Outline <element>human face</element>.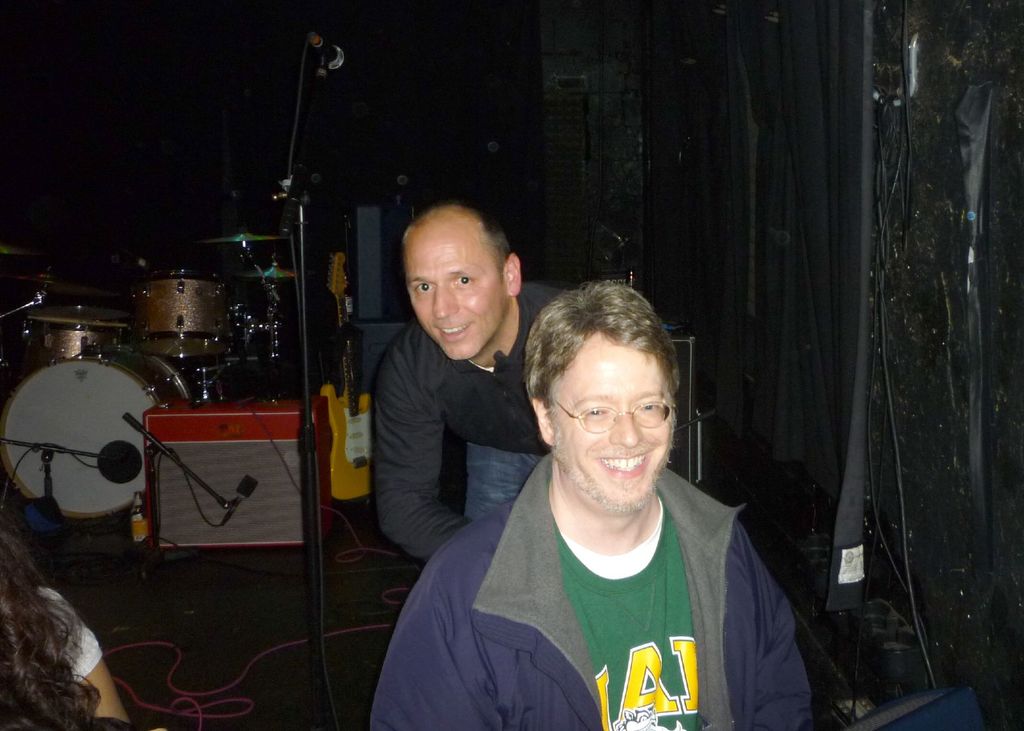
Outline: bbox(552, 348, 680, 507).
